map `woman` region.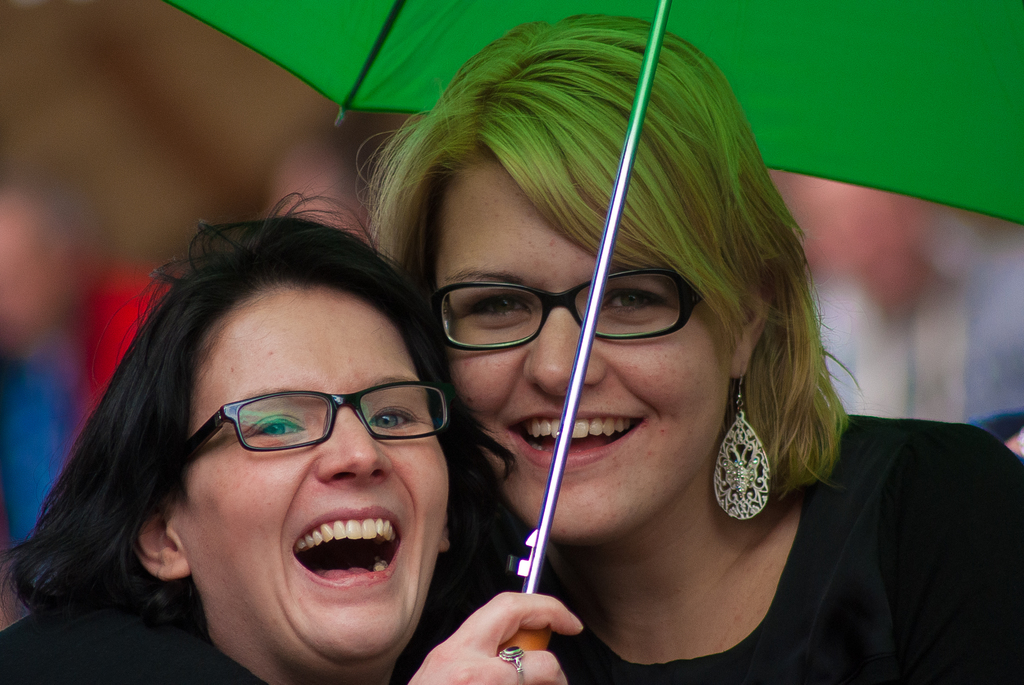
Mapped to [328,42,926,673].
